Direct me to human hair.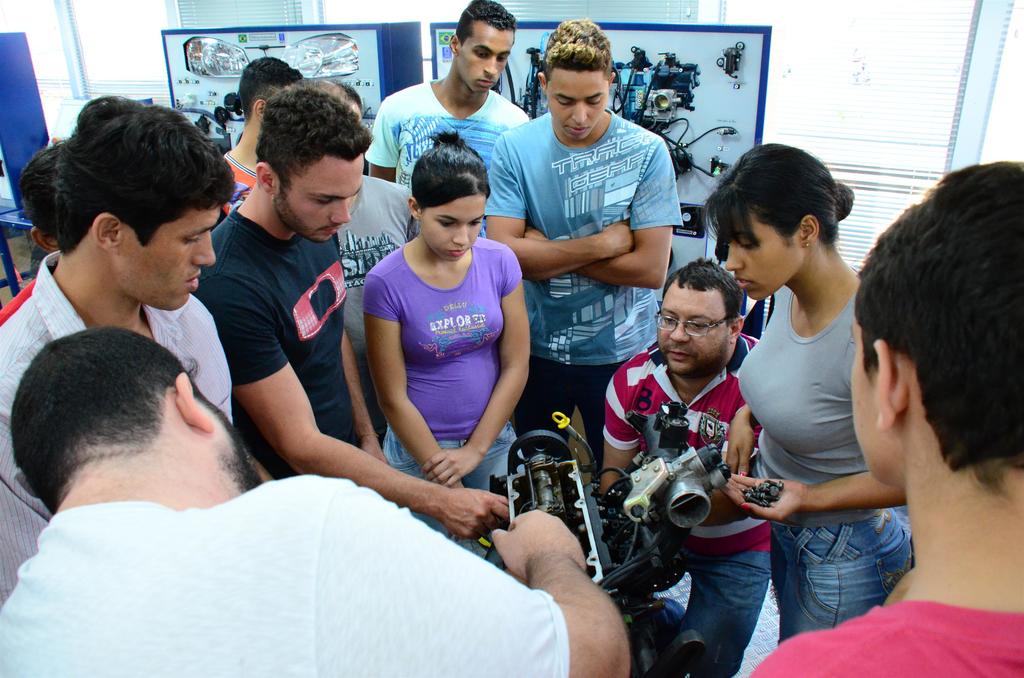
Direction: (252,77,374,202).
